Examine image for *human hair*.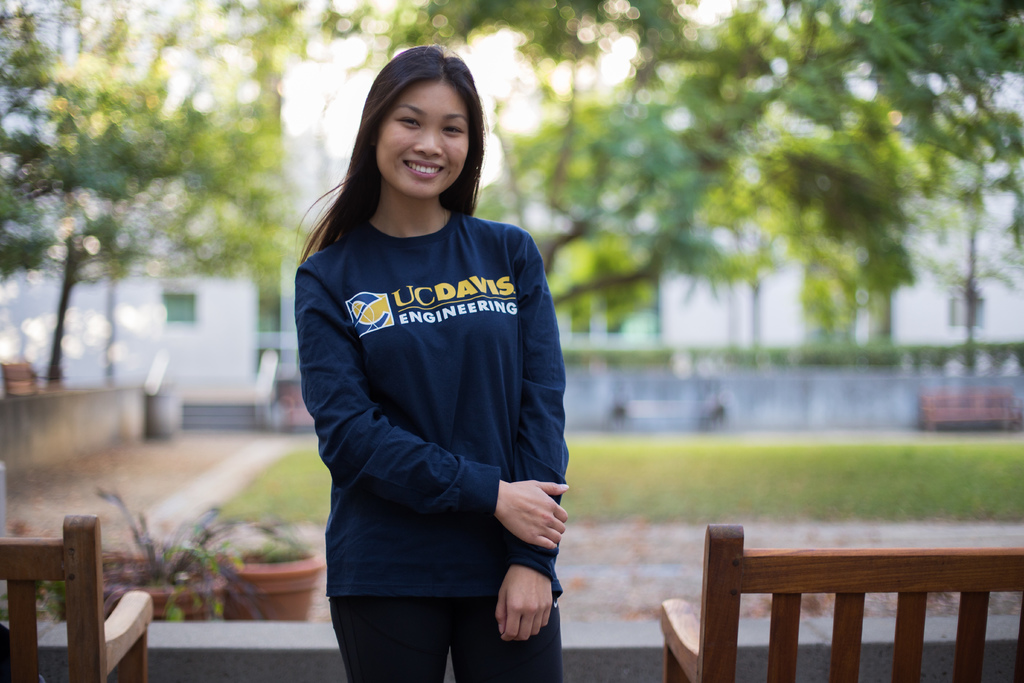
Examination result: <bbox>301, 65, 458, 291</bbox>.
